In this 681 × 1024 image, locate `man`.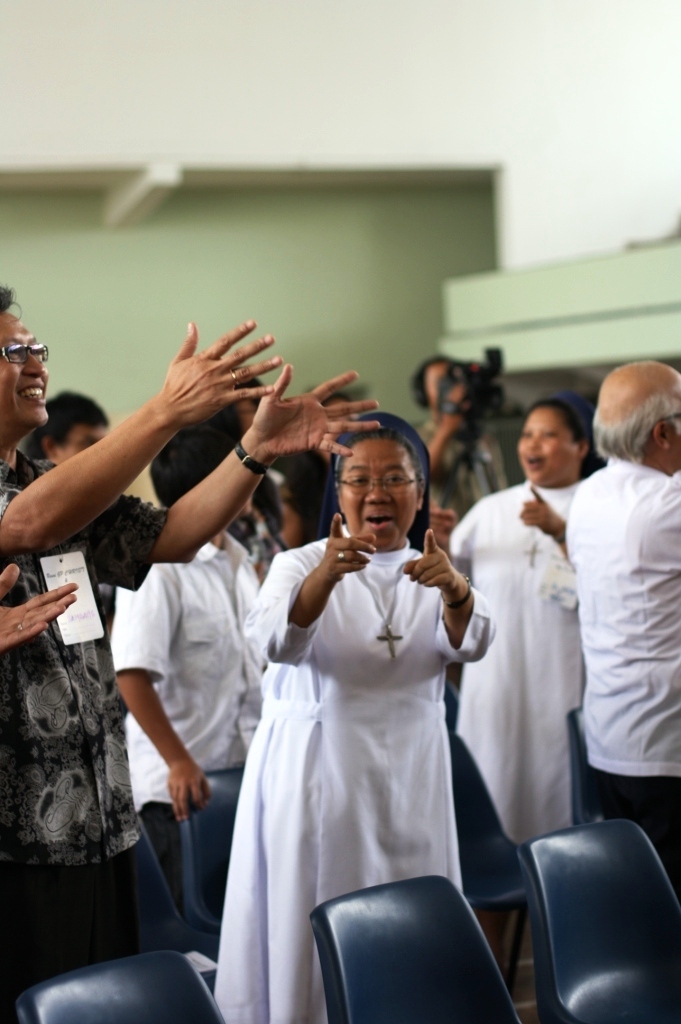
Bounding box: BBox(412, 354, 516, 528).
